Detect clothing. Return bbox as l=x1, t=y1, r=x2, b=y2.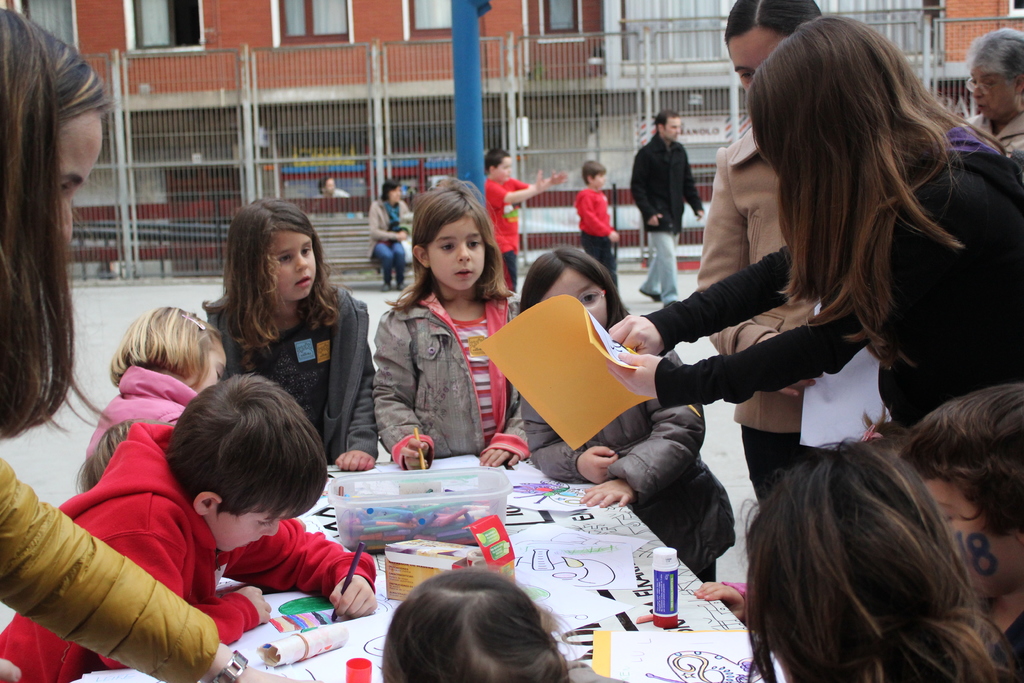
l=202, t=274, r=376, b=458.
